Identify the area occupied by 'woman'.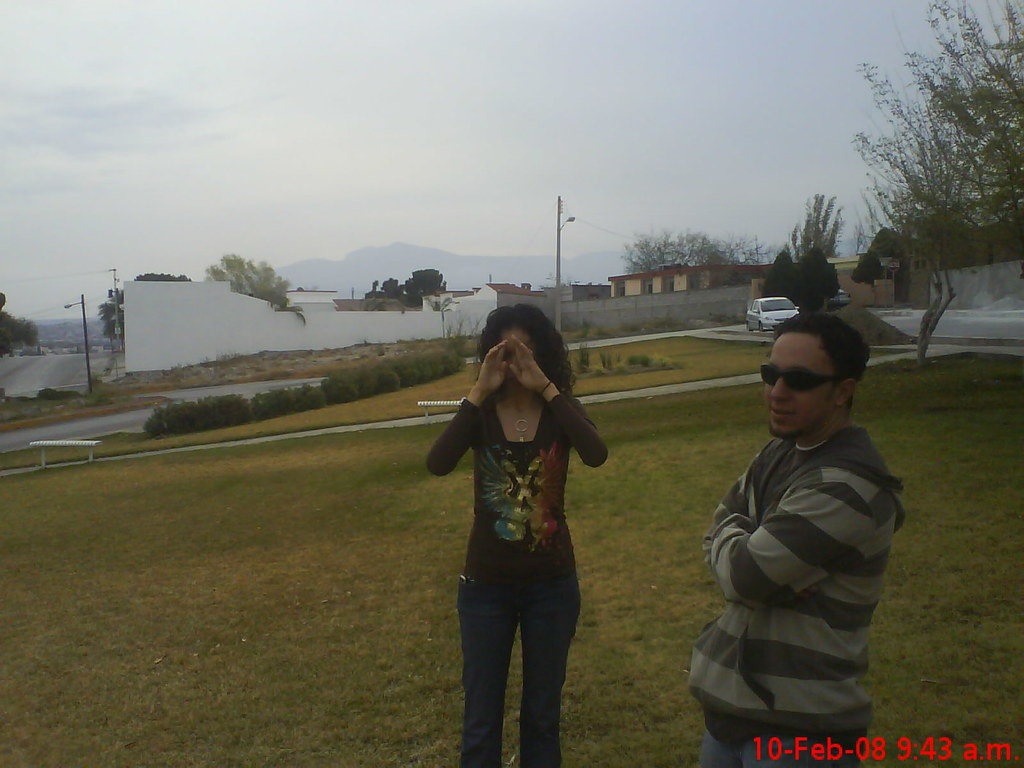
Area: 421 303 610 767.
